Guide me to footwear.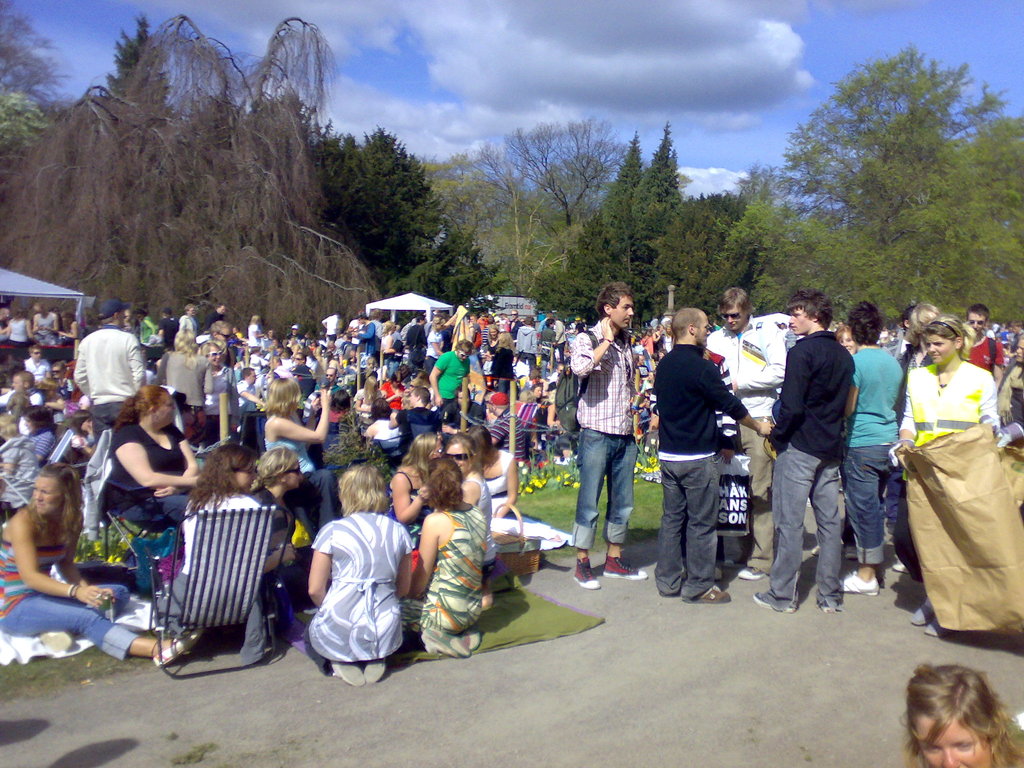
Guidance: [x1=575, y1=554, x2=601, y2=595].
